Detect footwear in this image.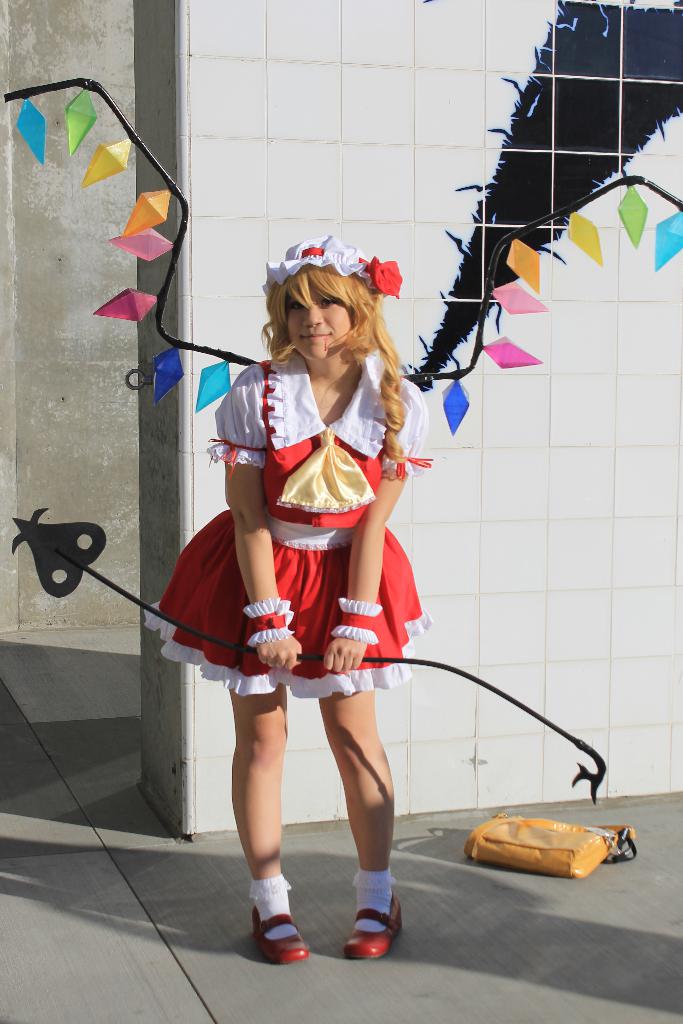
Detection: pyautogui.locateOnScreen(342, 893, 403, 959).
